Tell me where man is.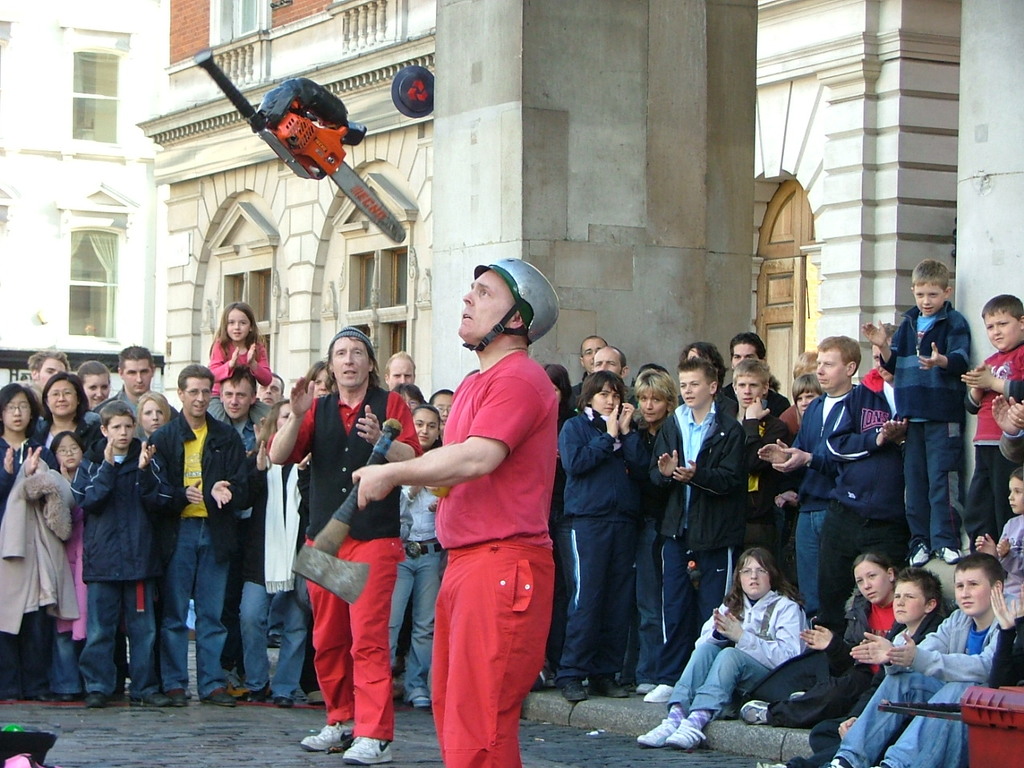
man is at 585/342/634/406.
